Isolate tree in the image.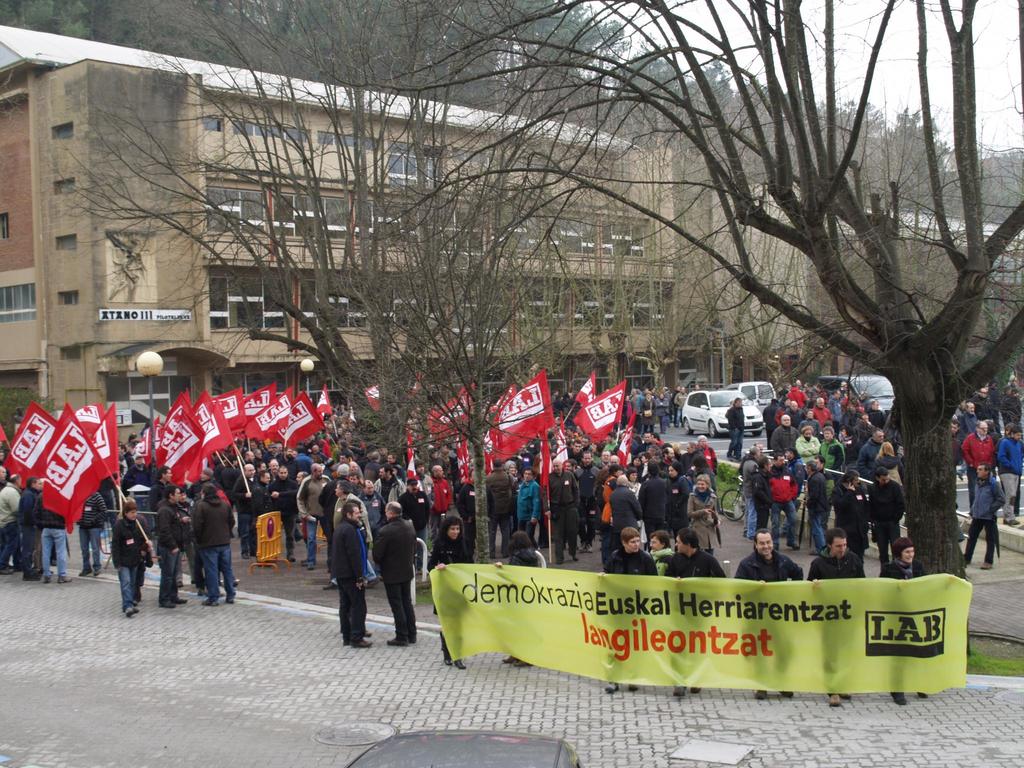
Isolated region: box(395, 0, 1023, 577).
